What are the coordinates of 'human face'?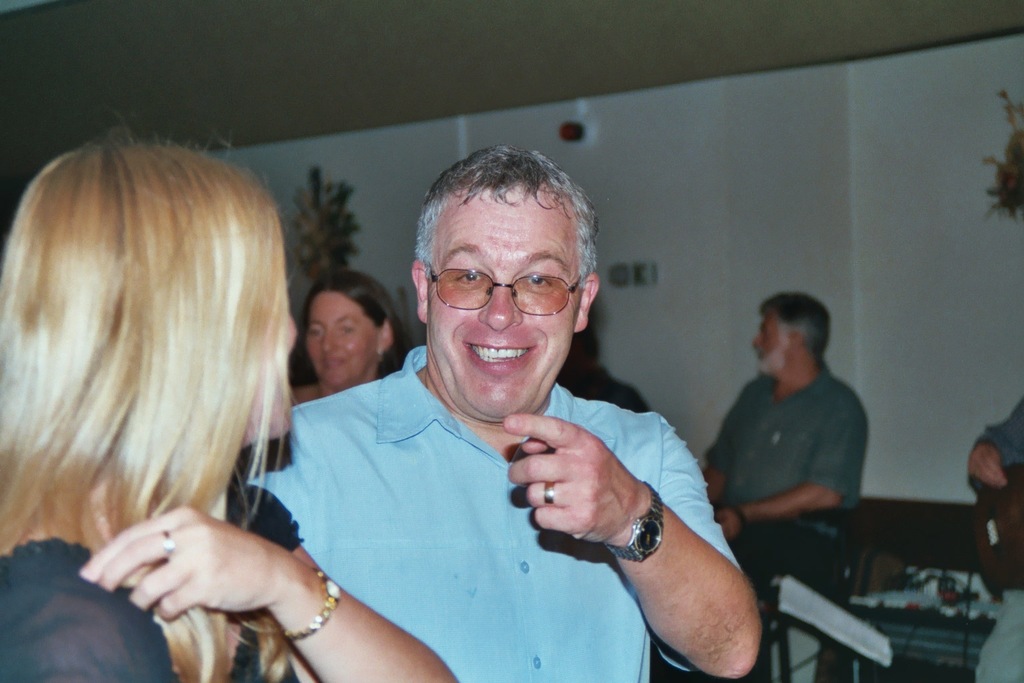
(left=422, top=187, right=583, bottom=418).
